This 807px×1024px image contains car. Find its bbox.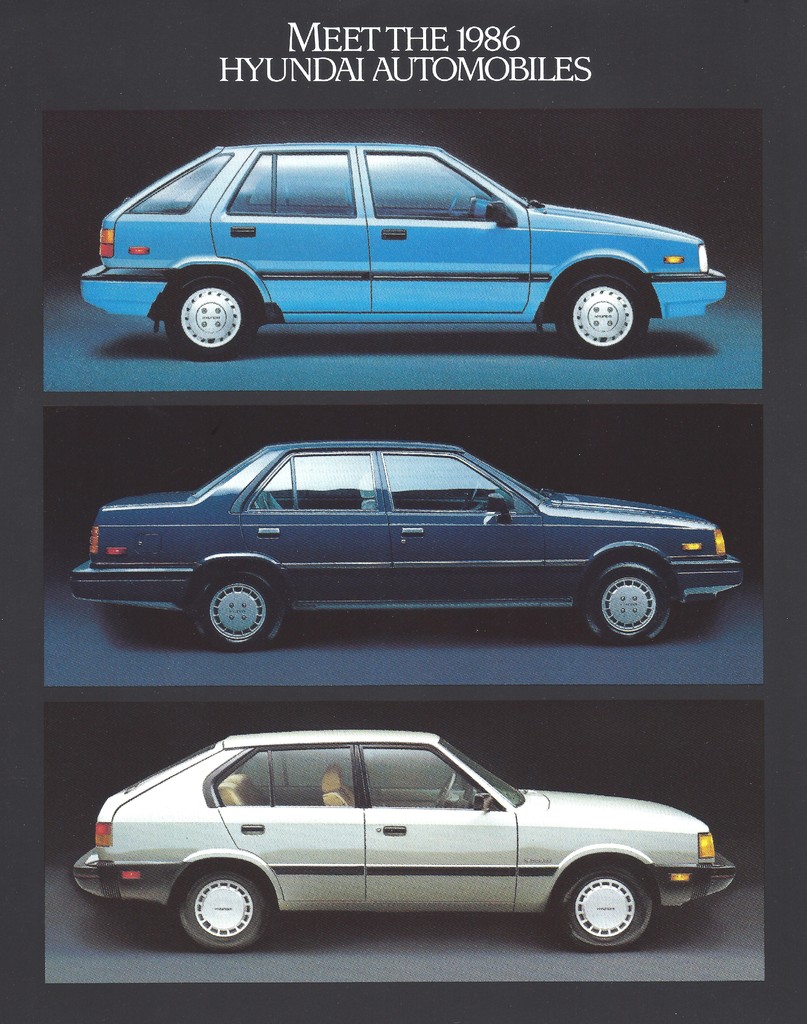
<region>70, 440, 746, 650</region>.
